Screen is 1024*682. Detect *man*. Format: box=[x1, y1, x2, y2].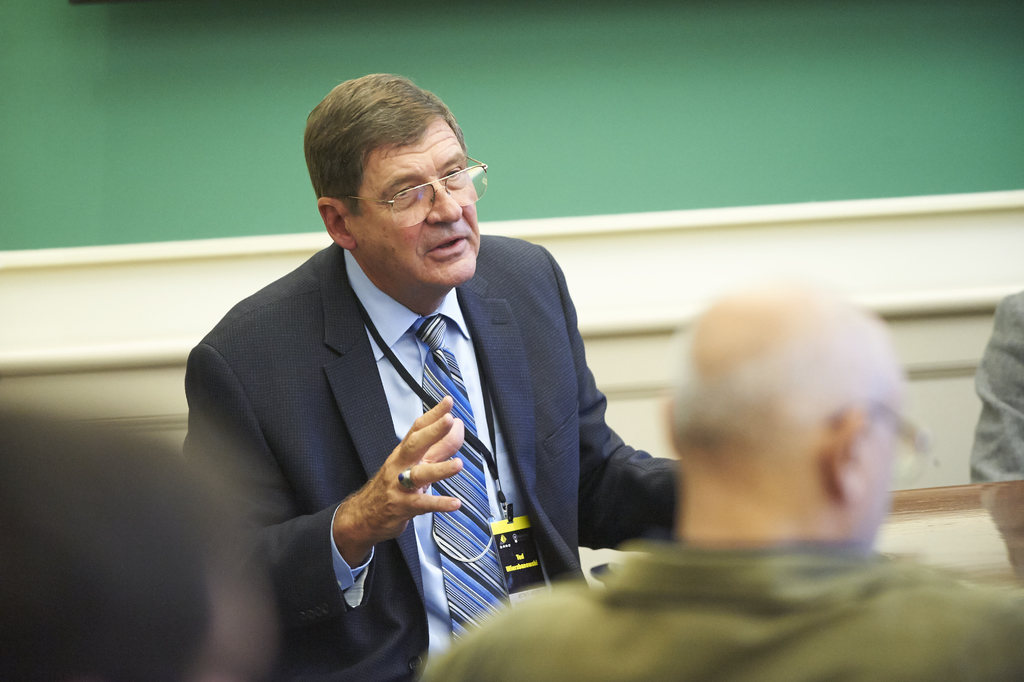
box=[173, 92, 684, 654].
